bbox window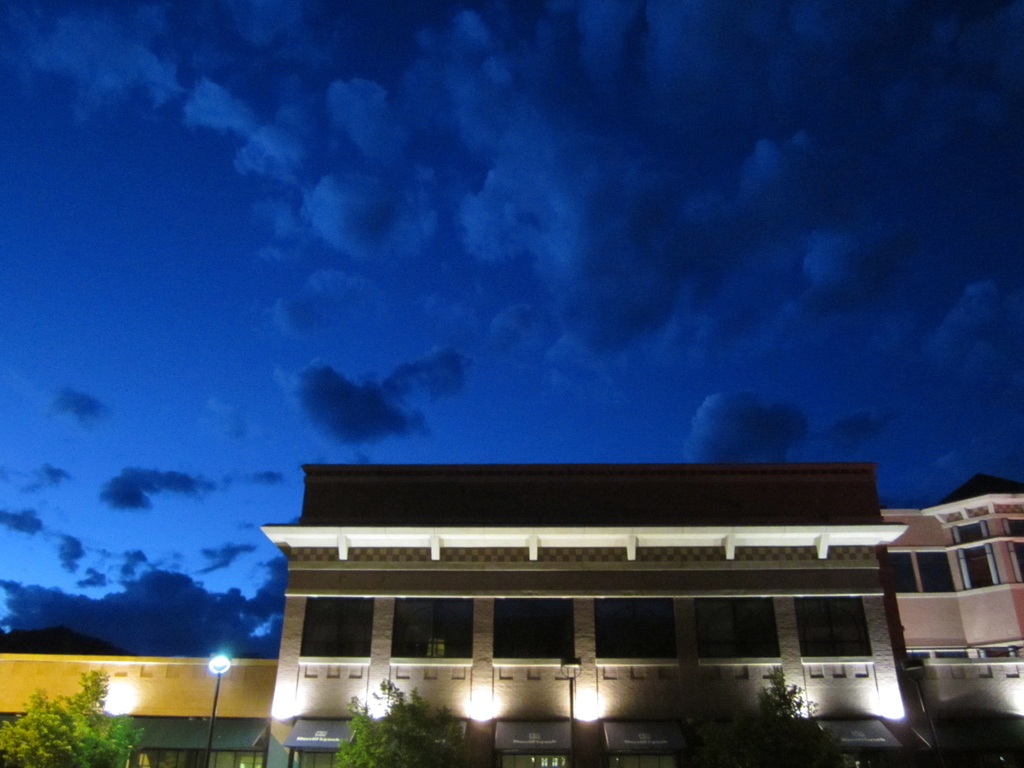
select_region(593, 599, 681, 669)
